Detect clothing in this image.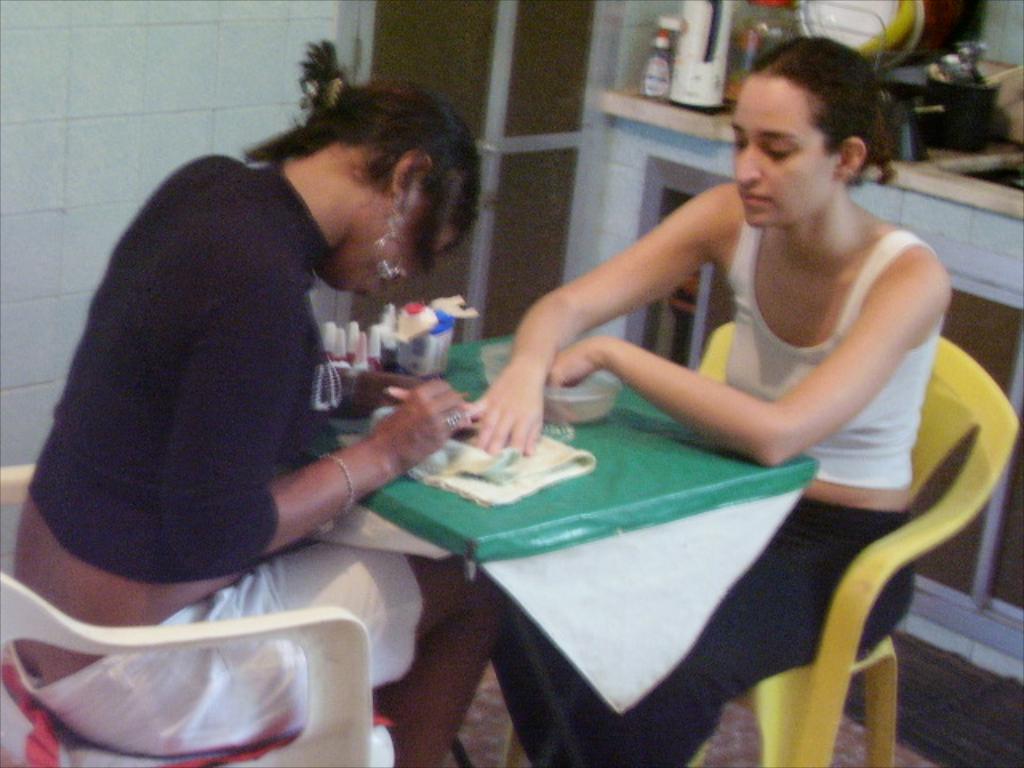
Detection: 485/187/968/766.
